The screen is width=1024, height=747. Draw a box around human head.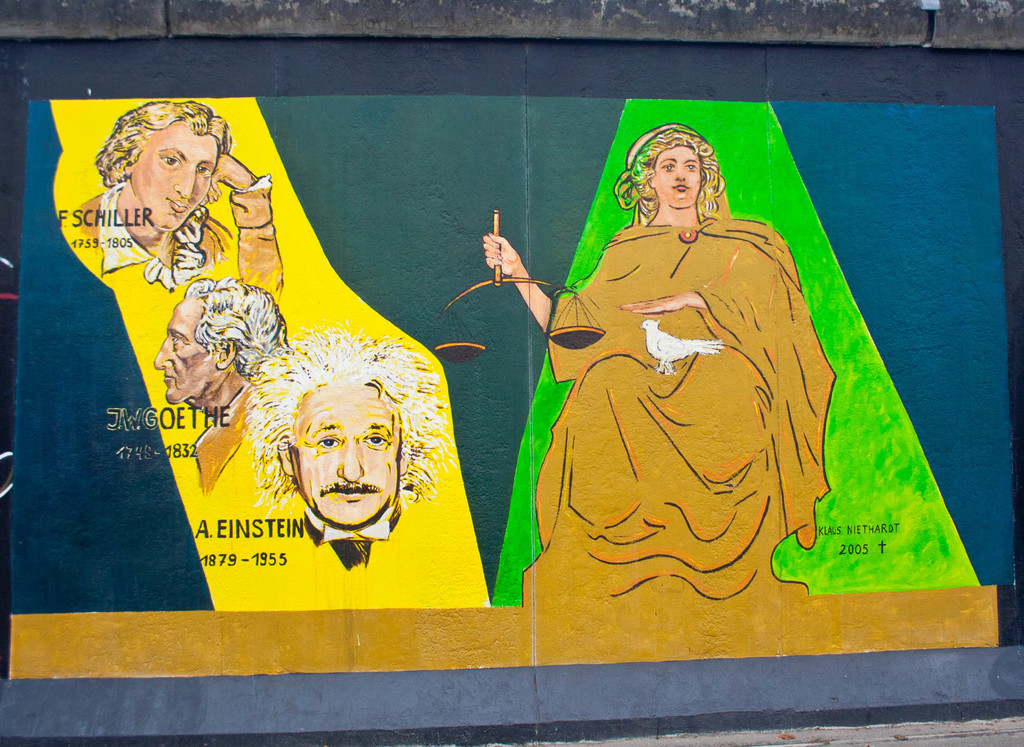
643 133 708 208.
